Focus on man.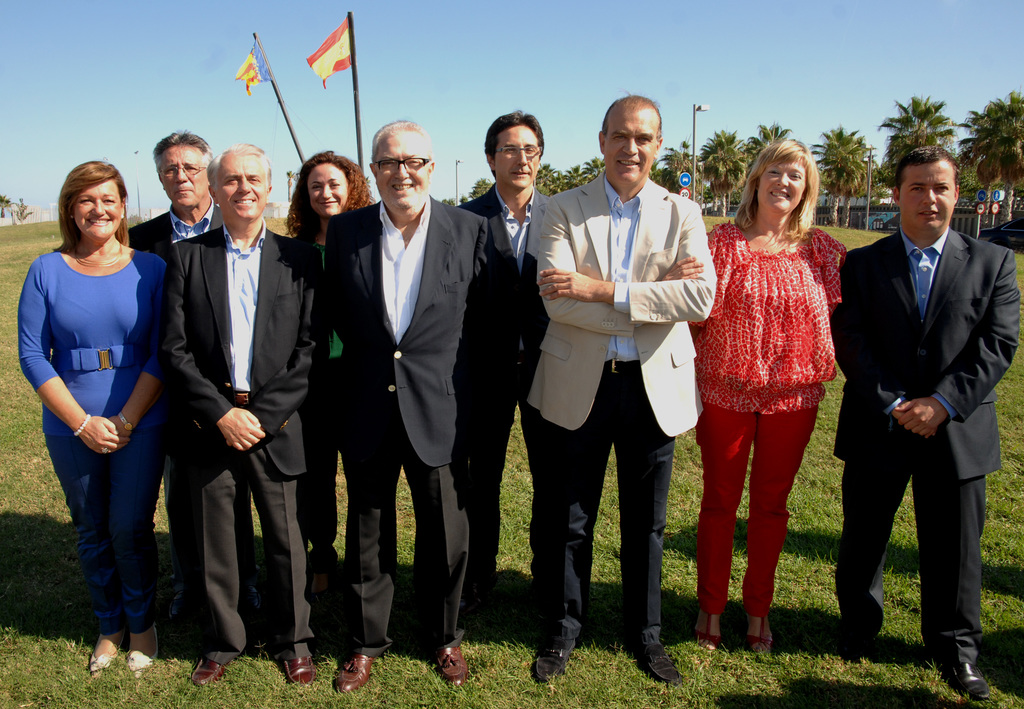
Focused at bbox=(828, 146, 1012, 699).
